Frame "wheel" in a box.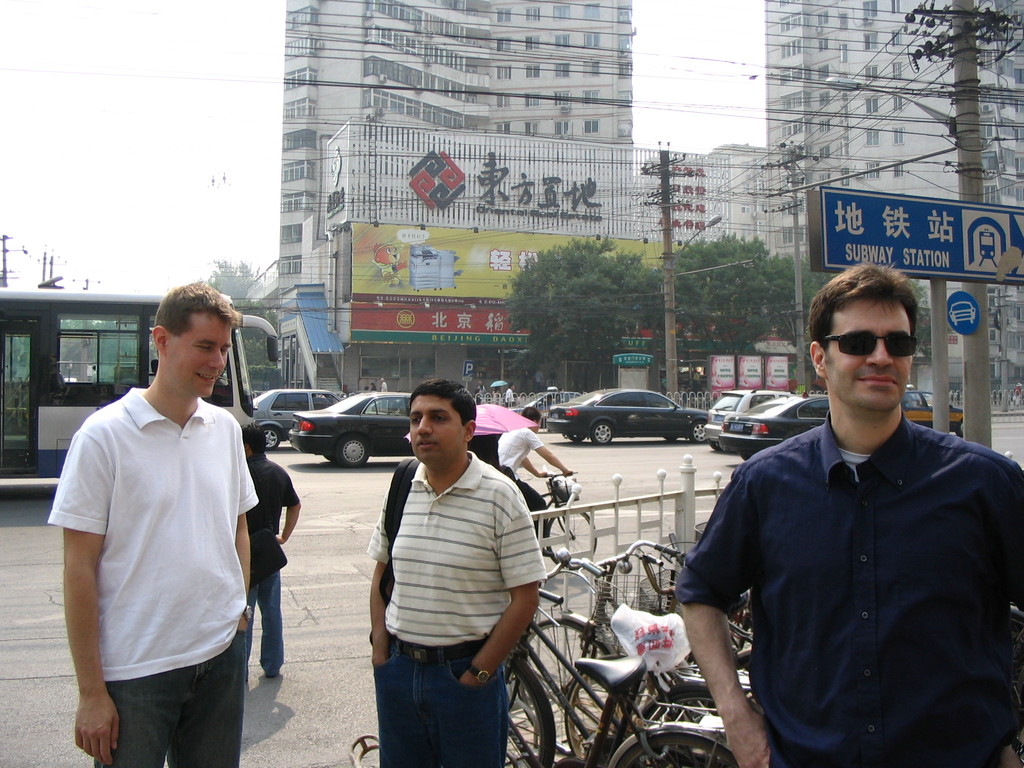
Rect(260, 426, 280, 450).
